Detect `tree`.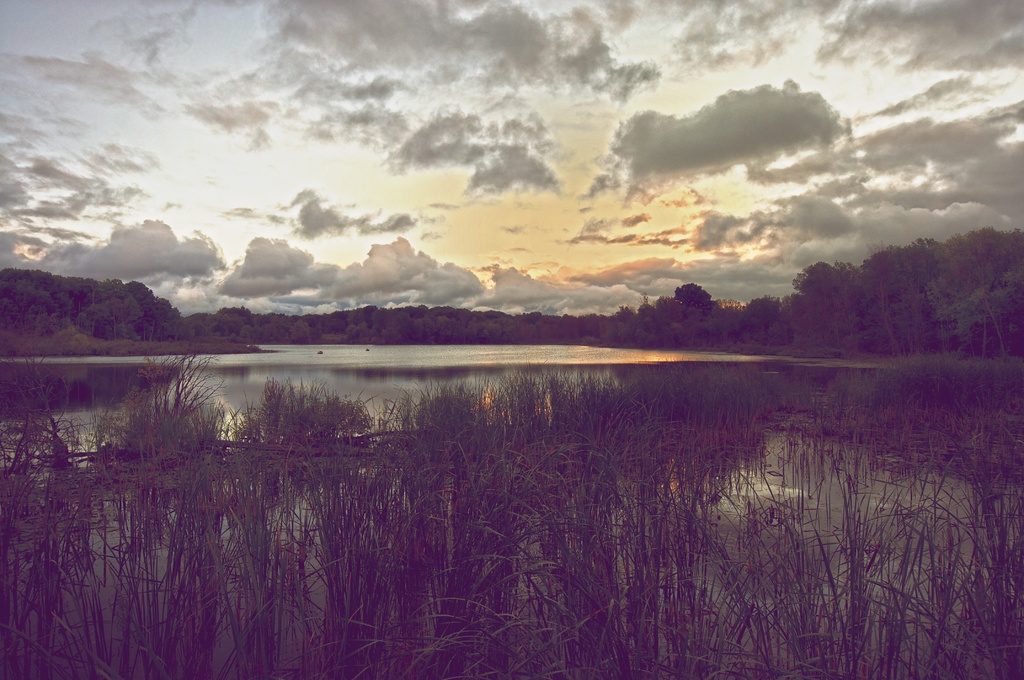
Detected at locate(781, 261, 849, 344).
